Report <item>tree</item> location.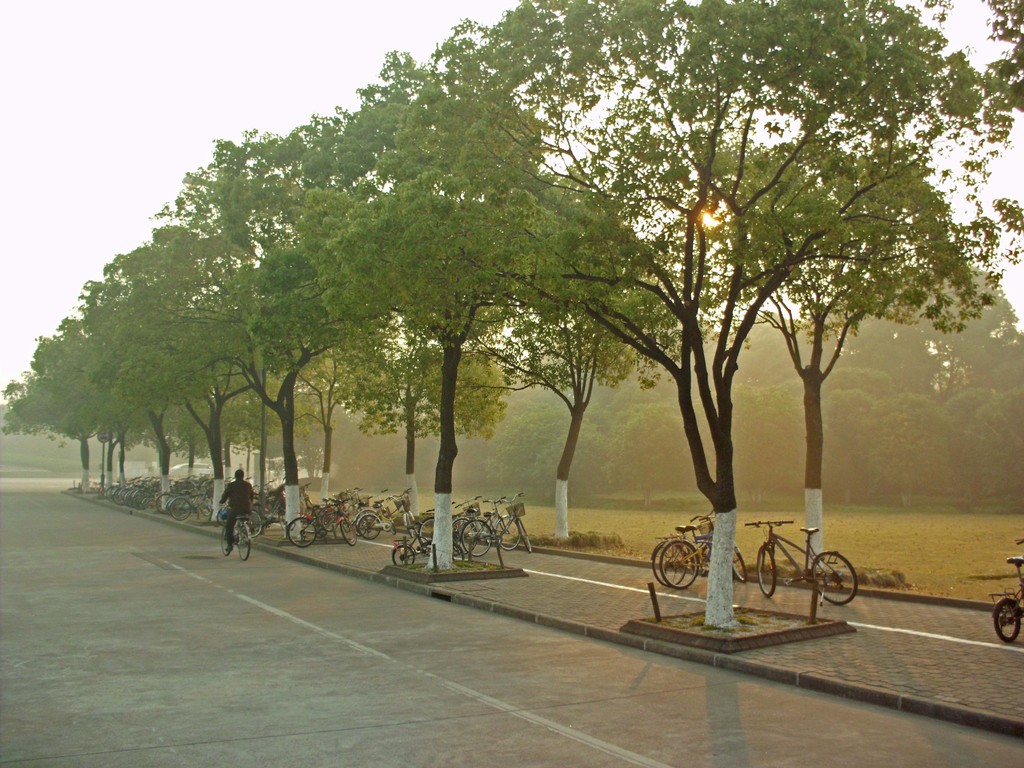
Report: 1,320,109,483.
